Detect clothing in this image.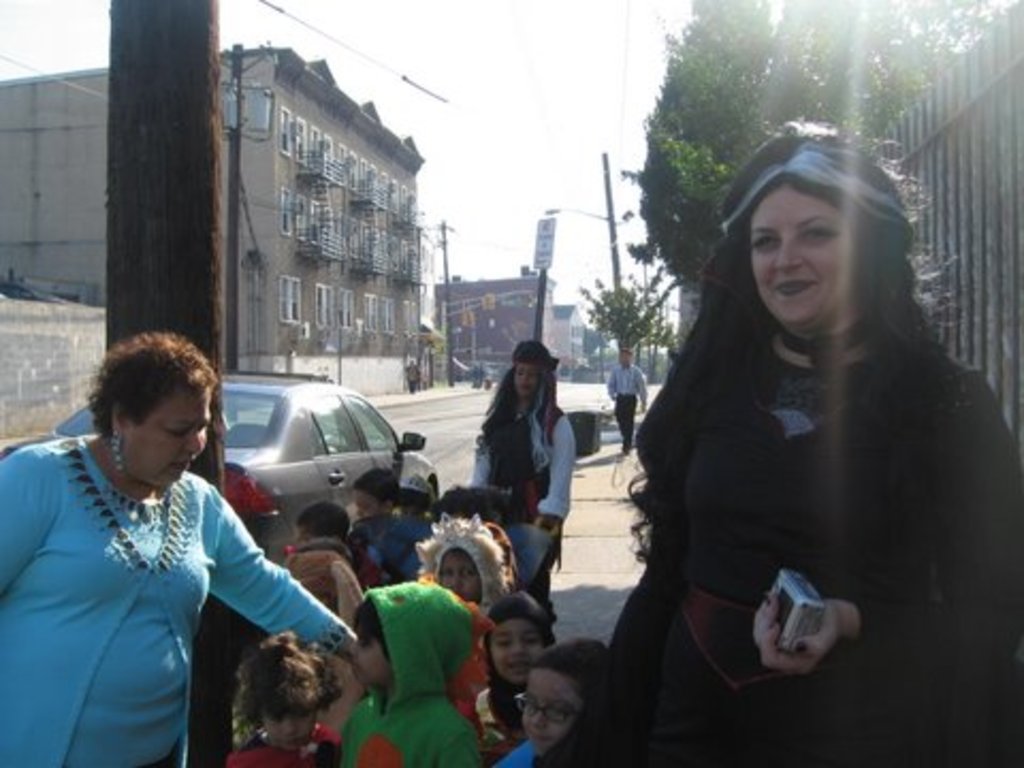
Detection: locate(563, 301, 1022, 766).
